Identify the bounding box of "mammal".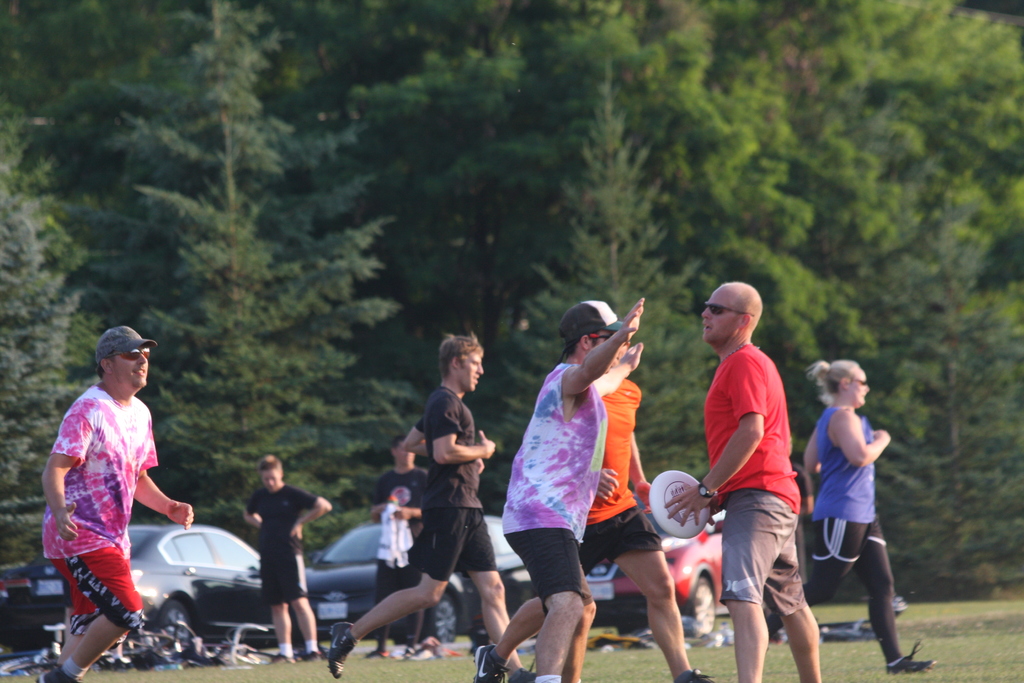
rect(377, 489, 422, 661).
